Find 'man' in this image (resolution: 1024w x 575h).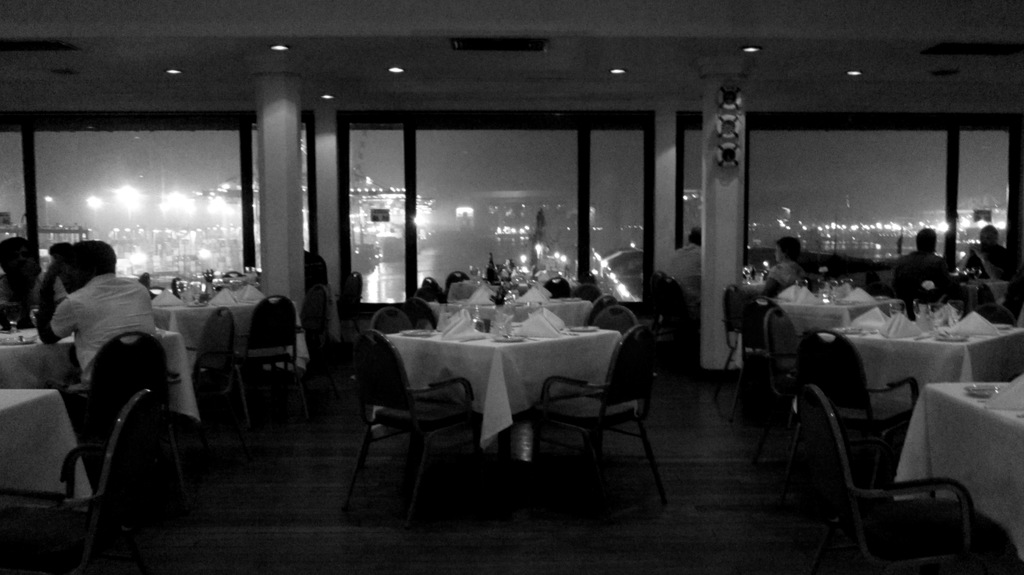
890:225:946:307.
